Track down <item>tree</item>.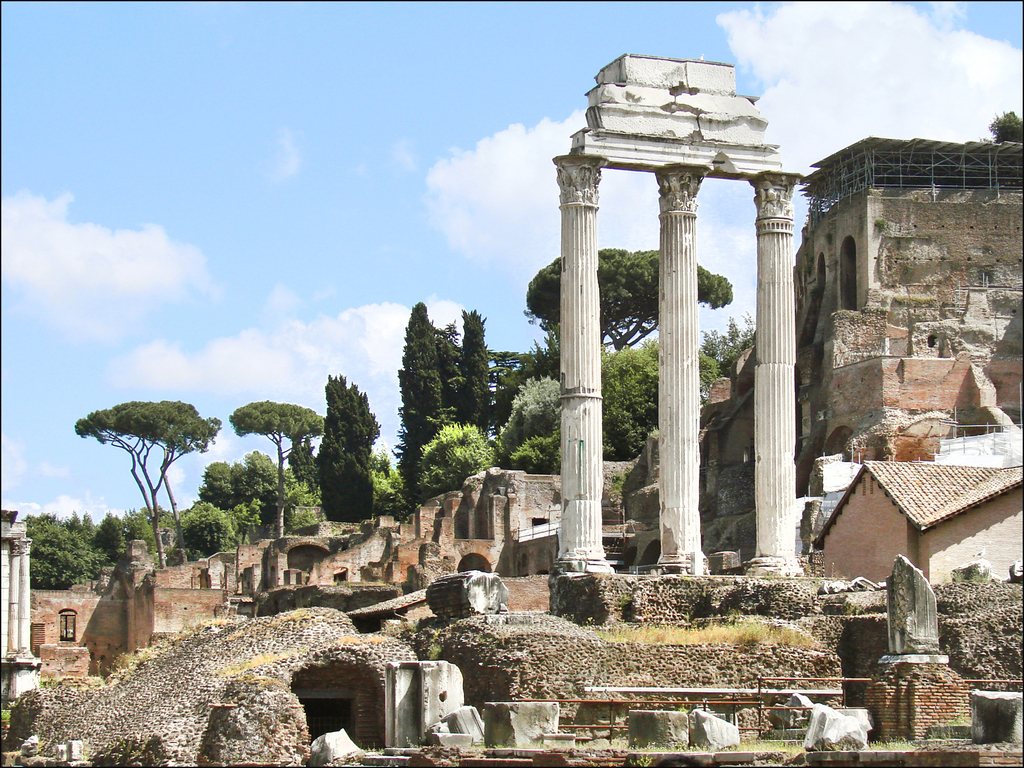
Tracked to bbox=[436, 311, 492, 465].
